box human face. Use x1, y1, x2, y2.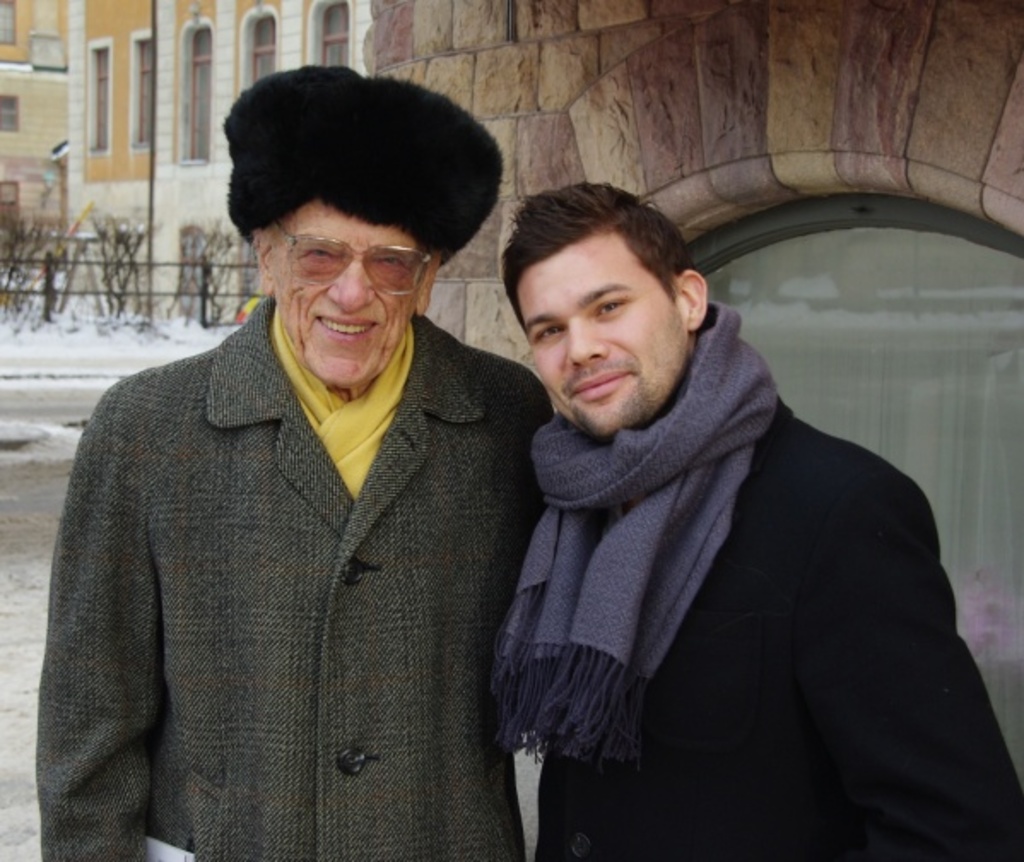
511, 236, 675, 434.
